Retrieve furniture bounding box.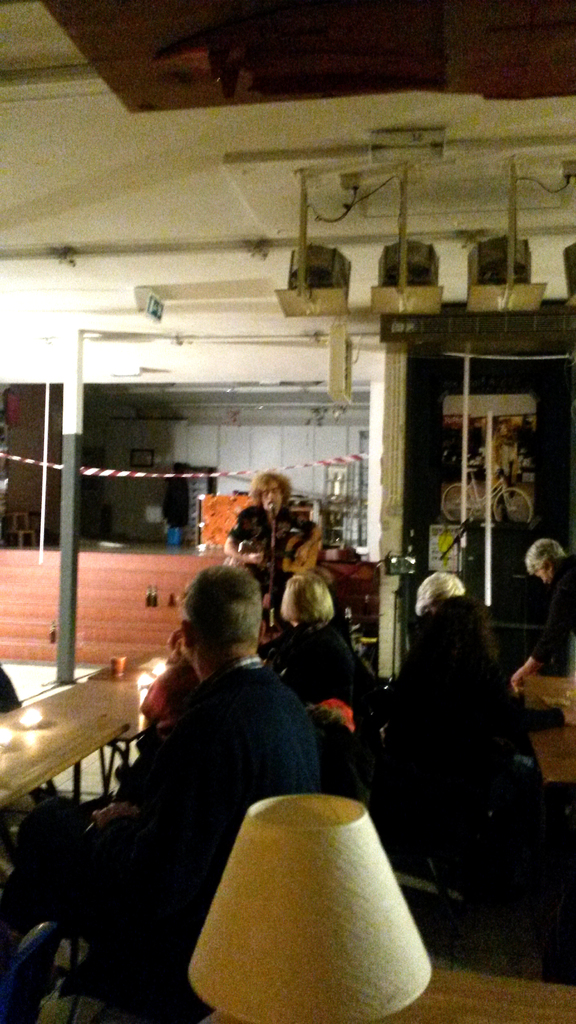
Bounding box: <bbox>320, 552, 401, 675</bbox>.
